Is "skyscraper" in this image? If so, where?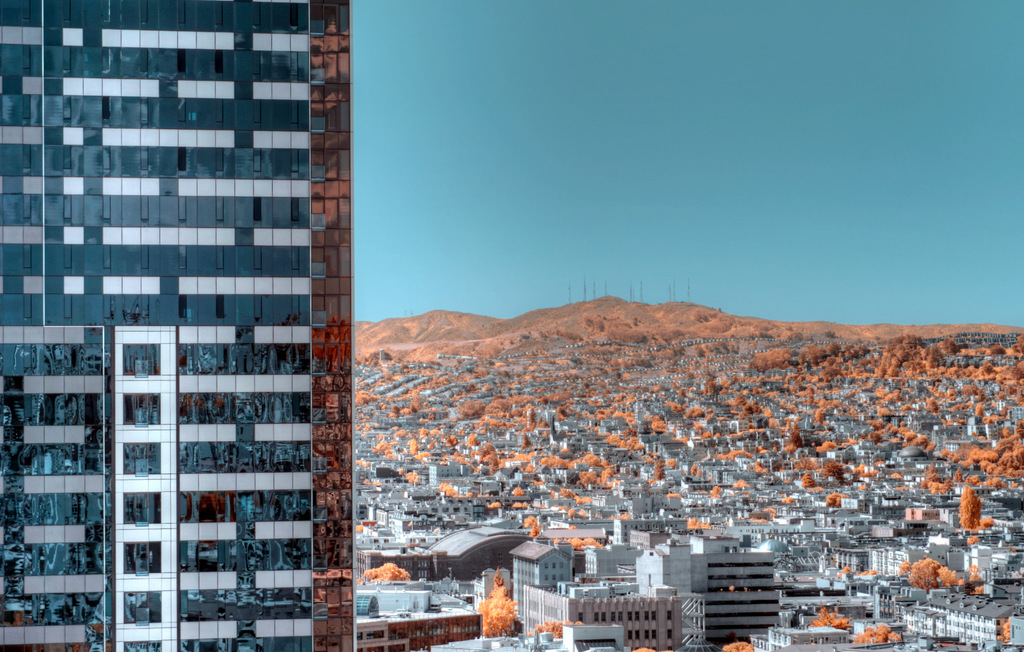
Yes, at <box>15,13,369,640</box>.
